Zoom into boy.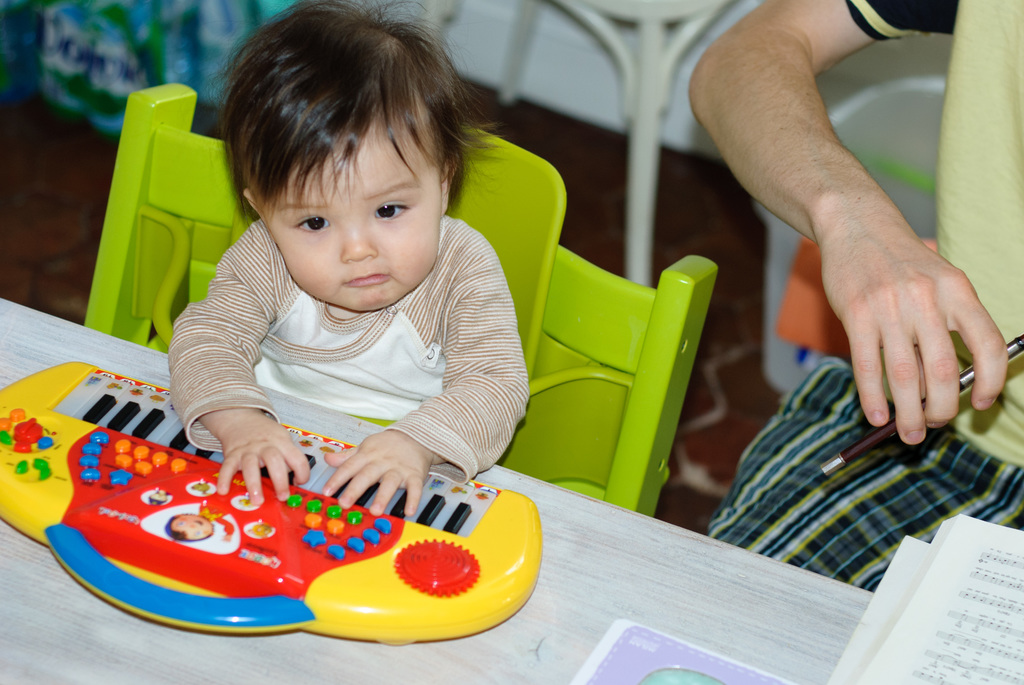
Zoom target: box=[159, 35, 558, 530].
